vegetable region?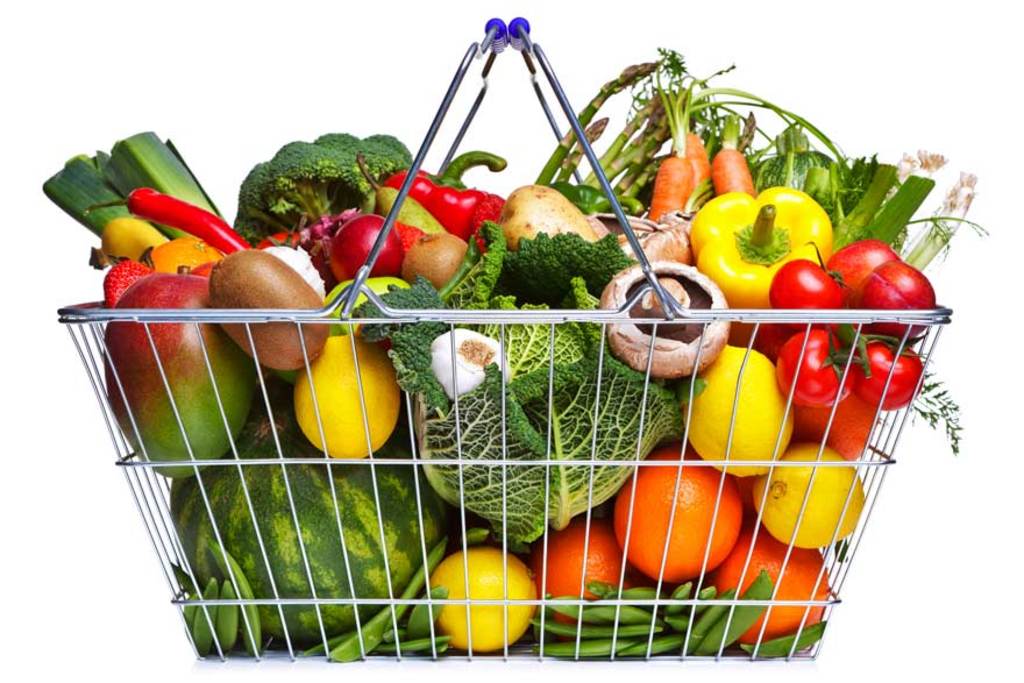
box(542, 184, 640, 220)
